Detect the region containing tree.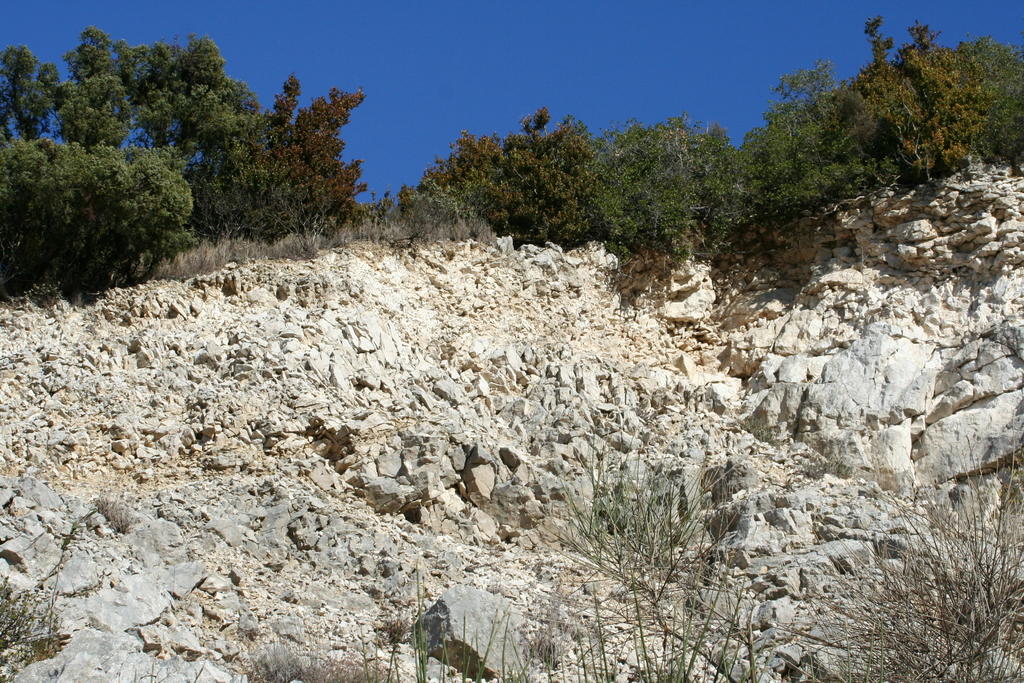
bbox(388, 99, 530, 276).
